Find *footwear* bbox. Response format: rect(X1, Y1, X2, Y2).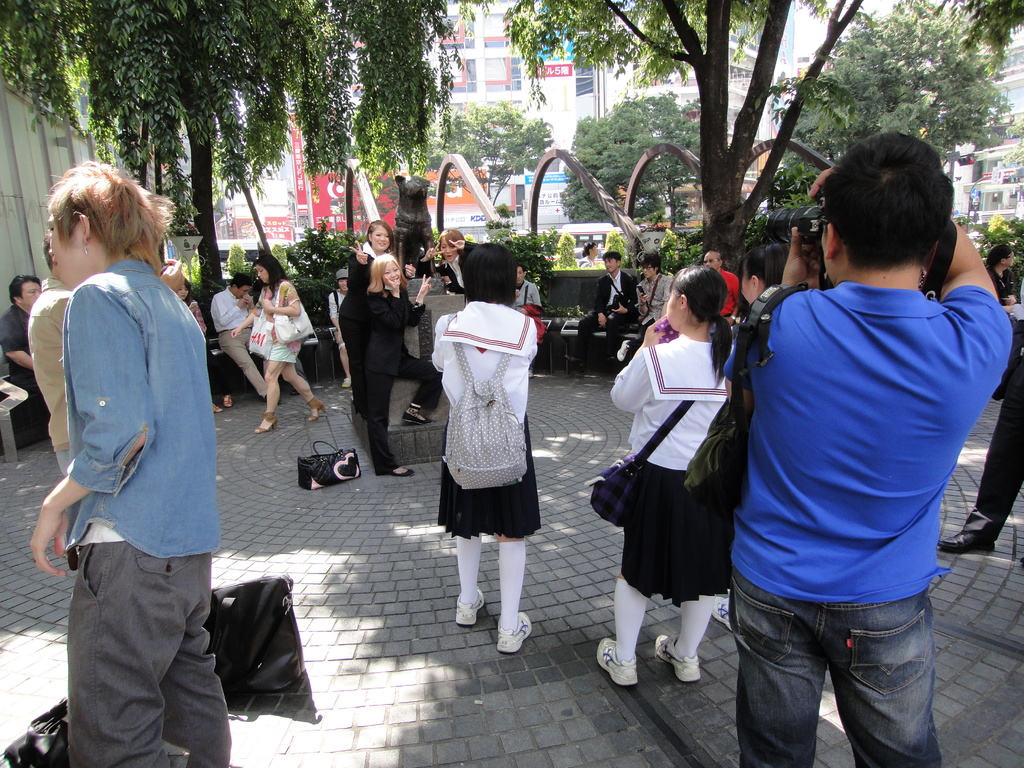
rect(932, 528, 1000, 554).
